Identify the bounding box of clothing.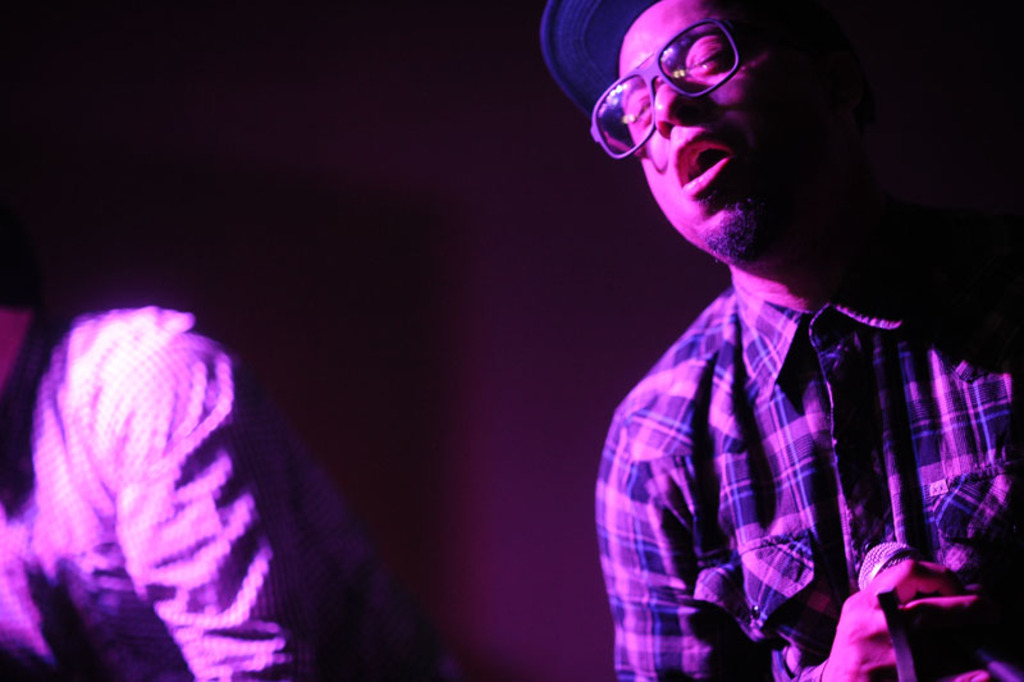
[left=603, top=212, right=1007, bottom=681].
